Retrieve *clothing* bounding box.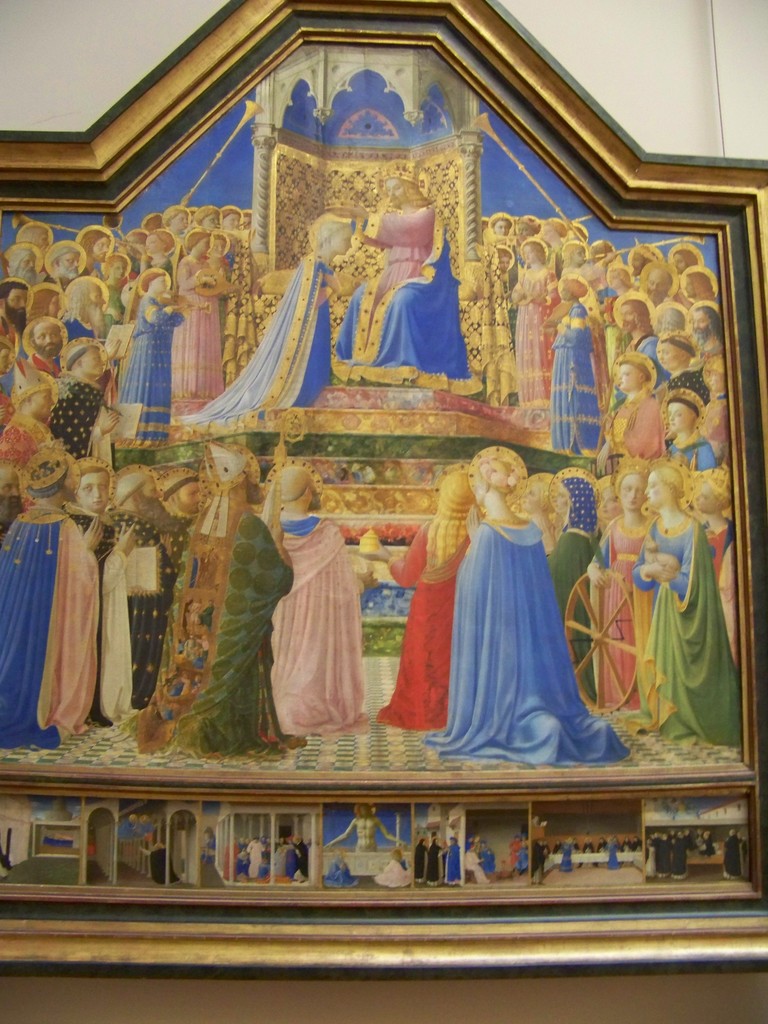
Bounding box: pyautogui.locateOnScreen(380, 495, 747, 778).
